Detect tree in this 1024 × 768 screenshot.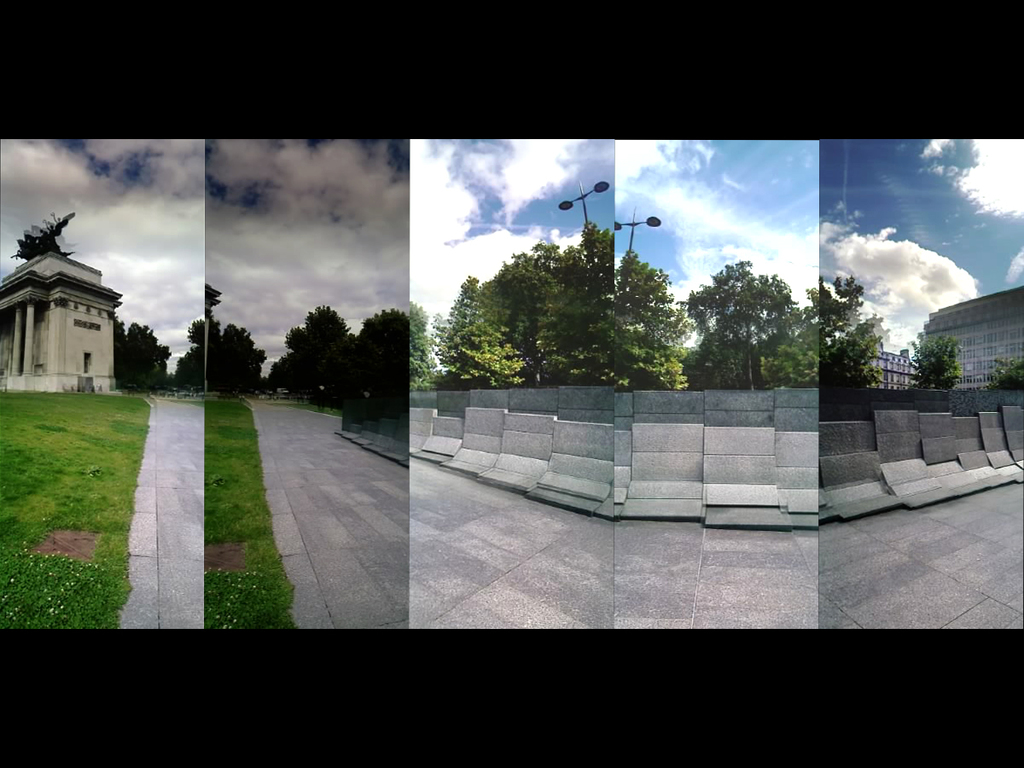
Detection: BBox(986, 352, 1023, 394).
